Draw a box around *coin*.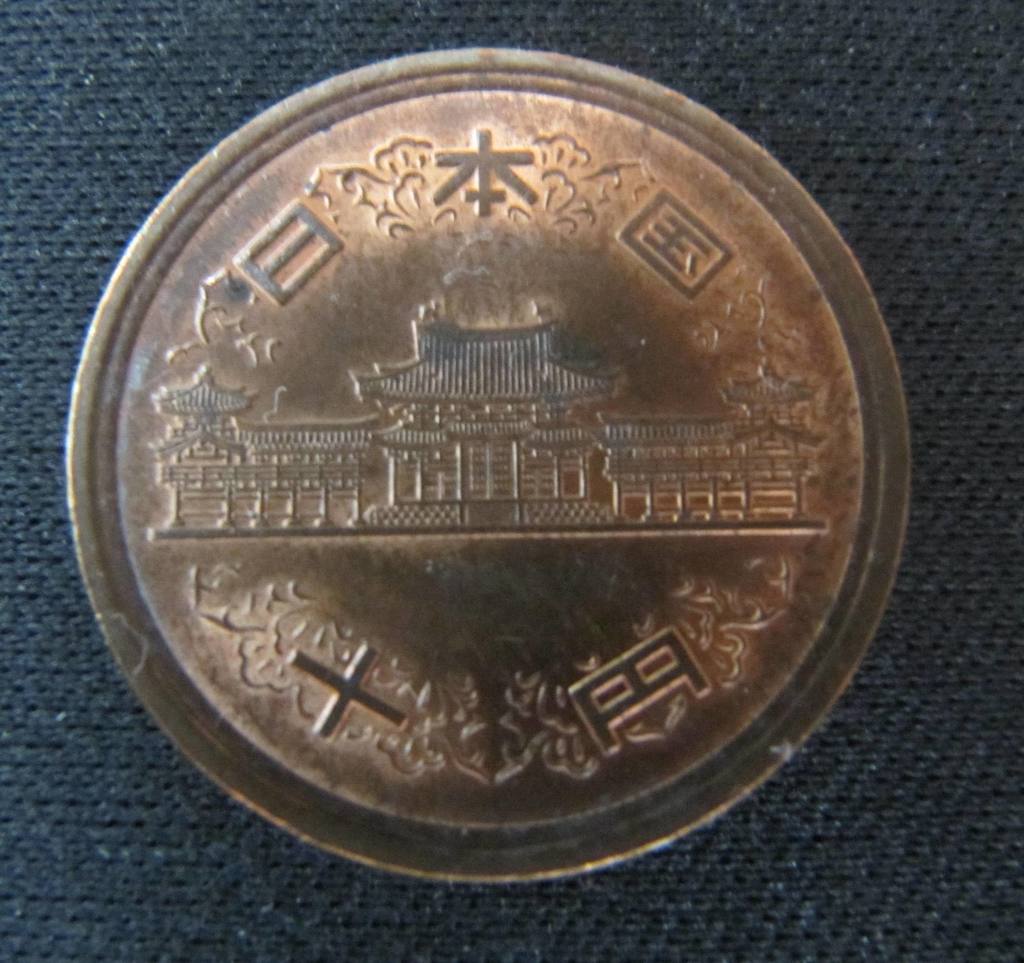
(x1=60, y1=45, x2=915, y2=884).
